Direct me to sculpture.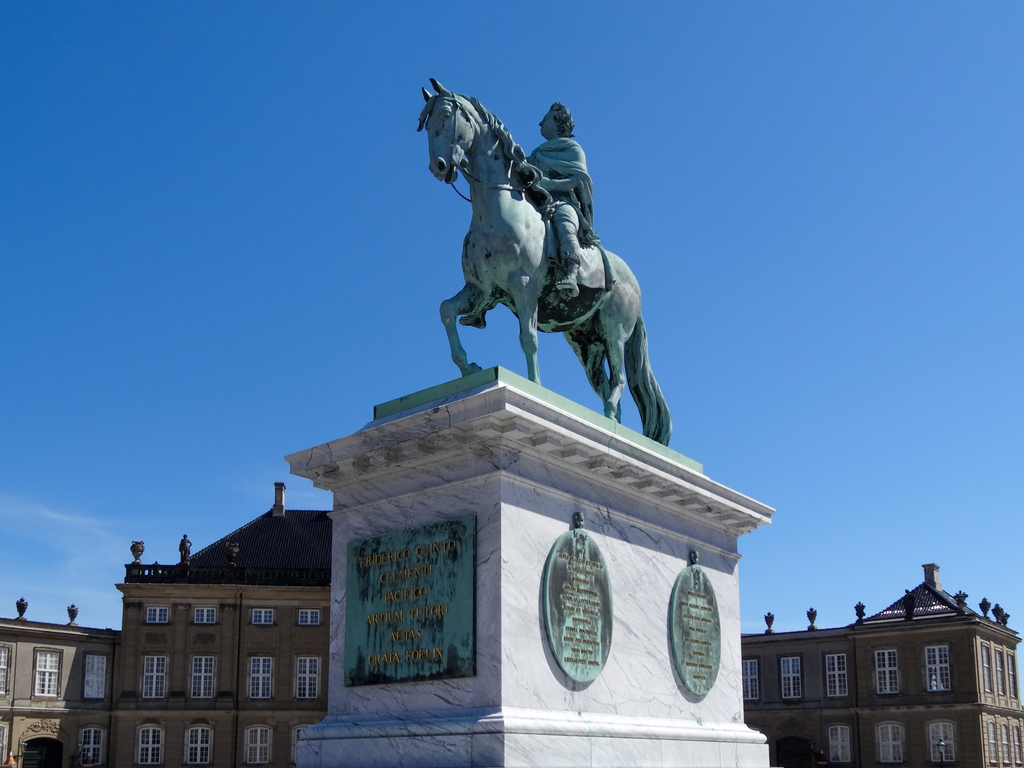
Direction: <bbox>950, 593, 966, 612</bbox>.
